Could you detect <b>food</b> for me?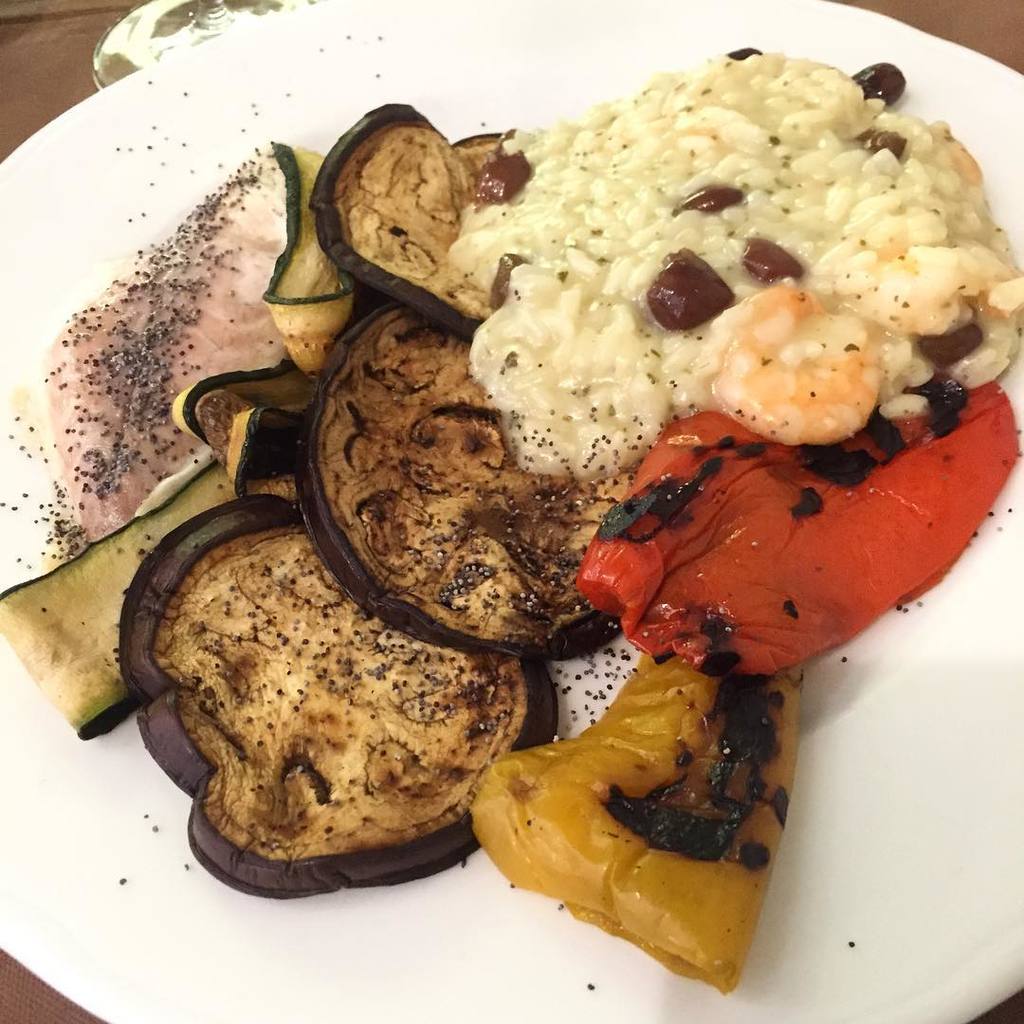
Detection result: x1=0 y1=40 x2=1023 y2=994.
